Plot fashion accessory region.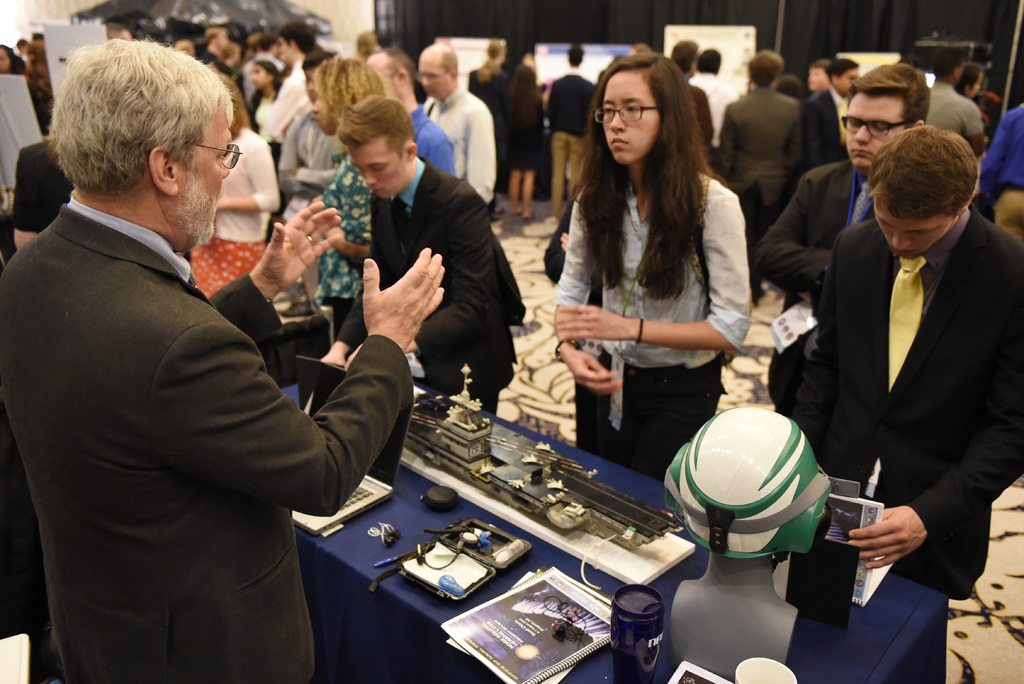
Plotted at rect(837, 111, 915, 140).
